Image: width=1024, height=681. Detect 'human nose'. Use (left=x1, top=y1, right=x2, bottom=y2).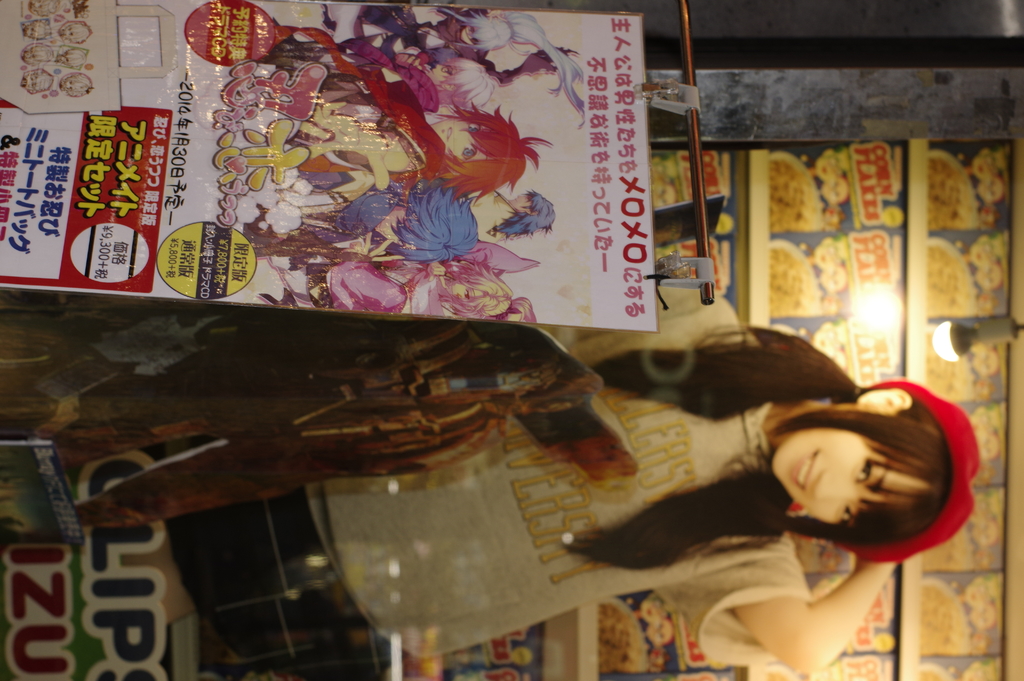
(left=816, top=470, right=854, bottom=502).
